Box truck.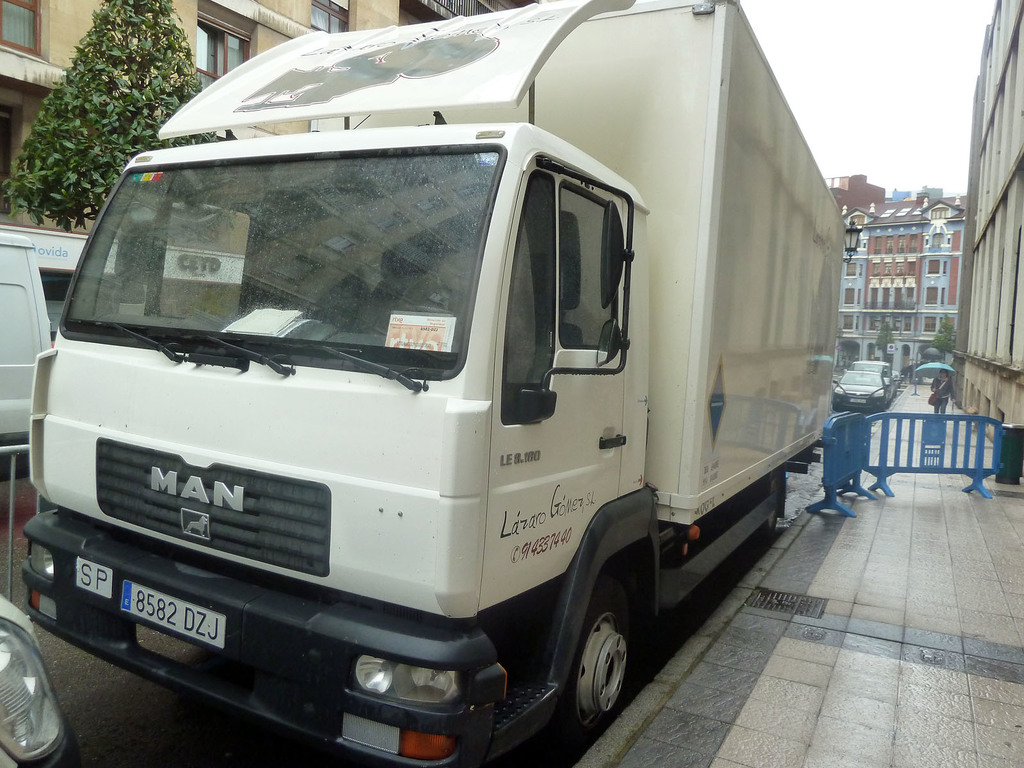
Rect(826, 361, 891, 410).
